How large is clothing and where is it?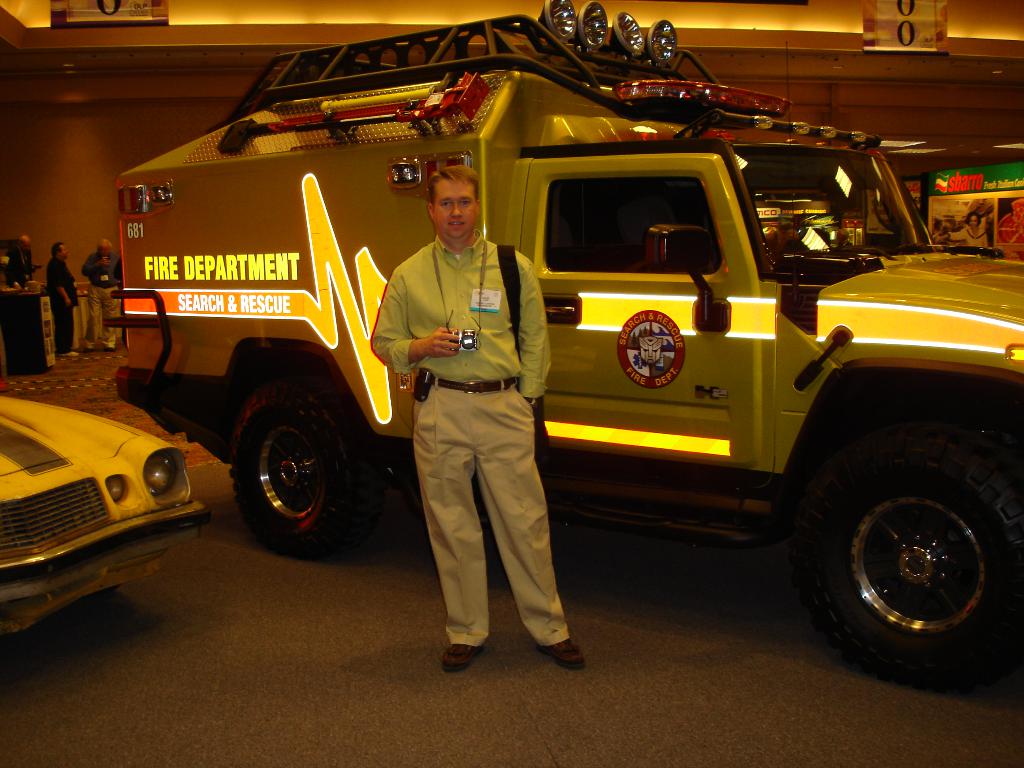
Bounding box: 0:230:27:291.
